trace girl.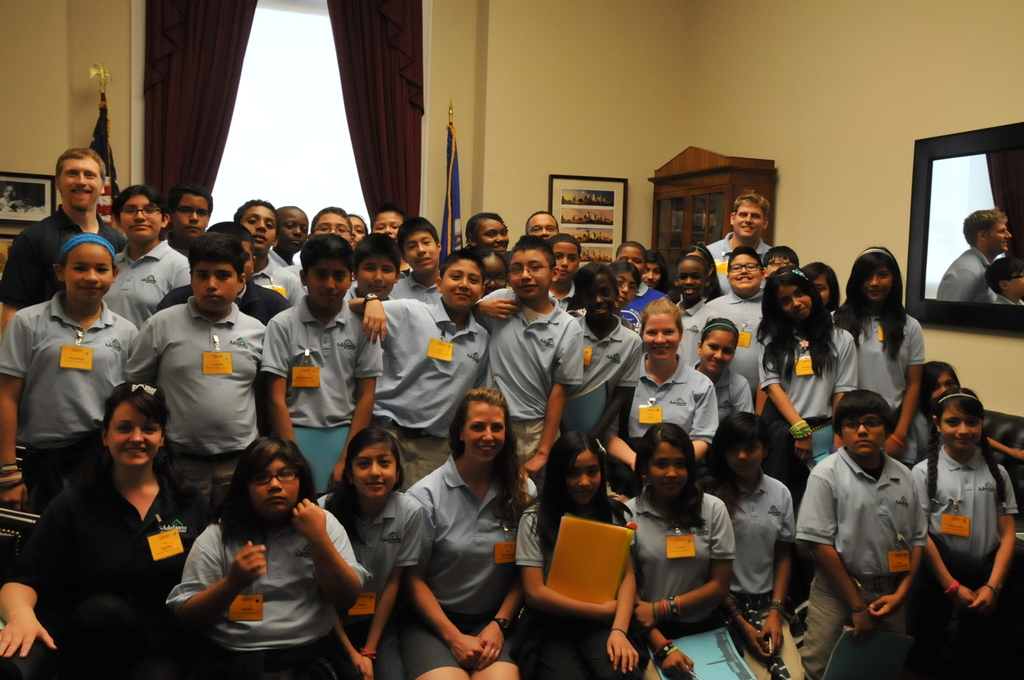
Traced to region(824, 238, 923, 467).
